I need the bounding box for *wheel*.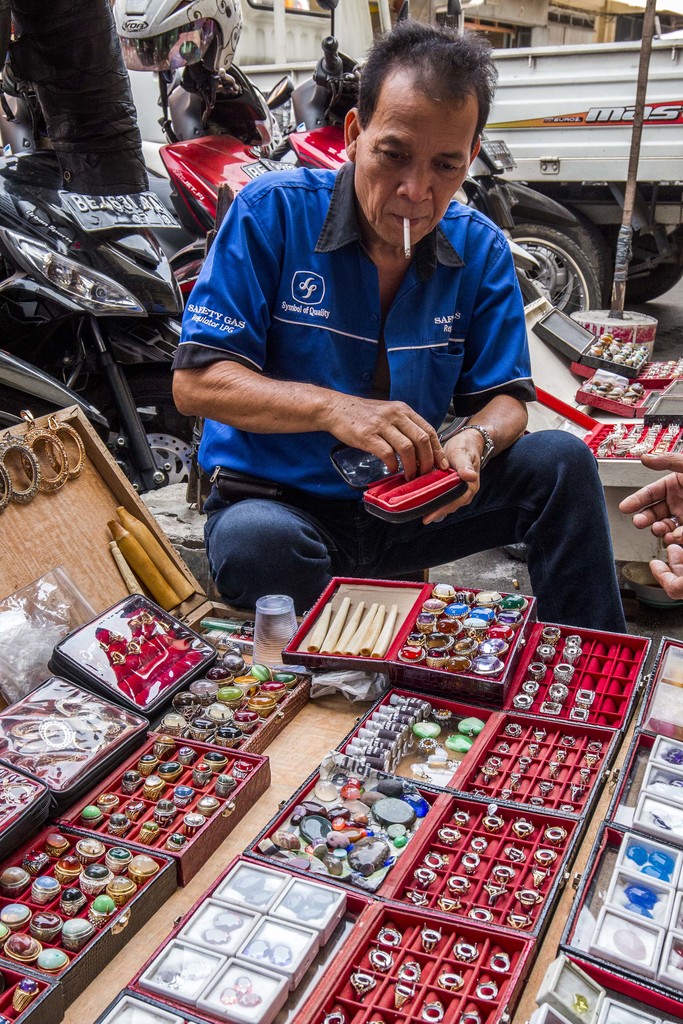
Here it is: select_region(626, 230, 682, 305).
